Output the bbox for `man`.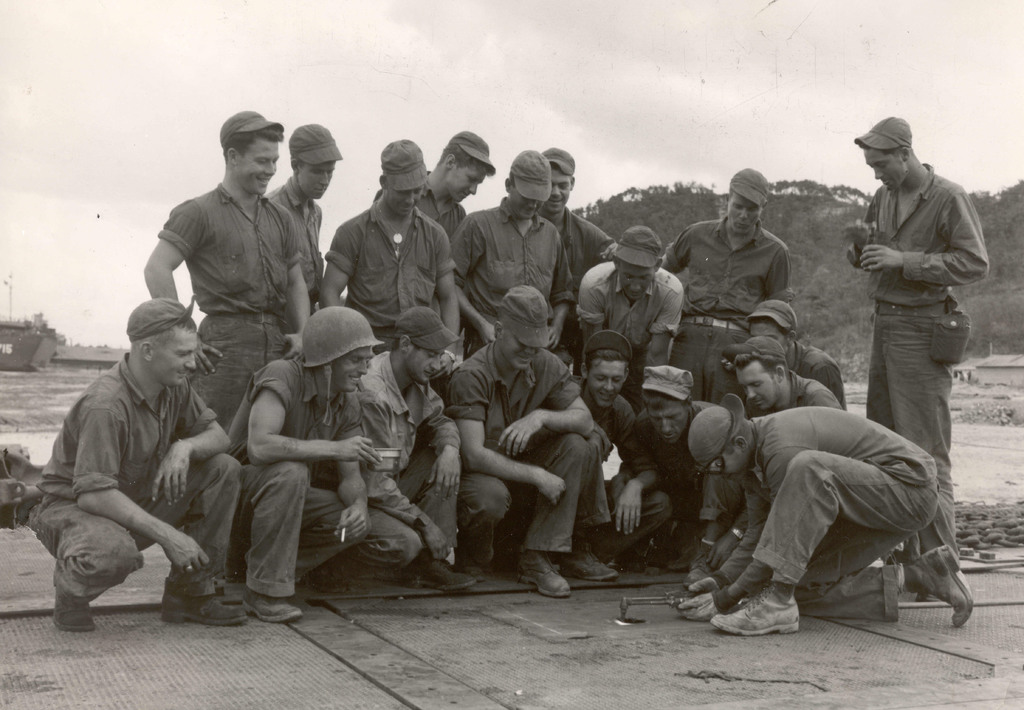
[left=668, top=399, right=943, bottom=645].
